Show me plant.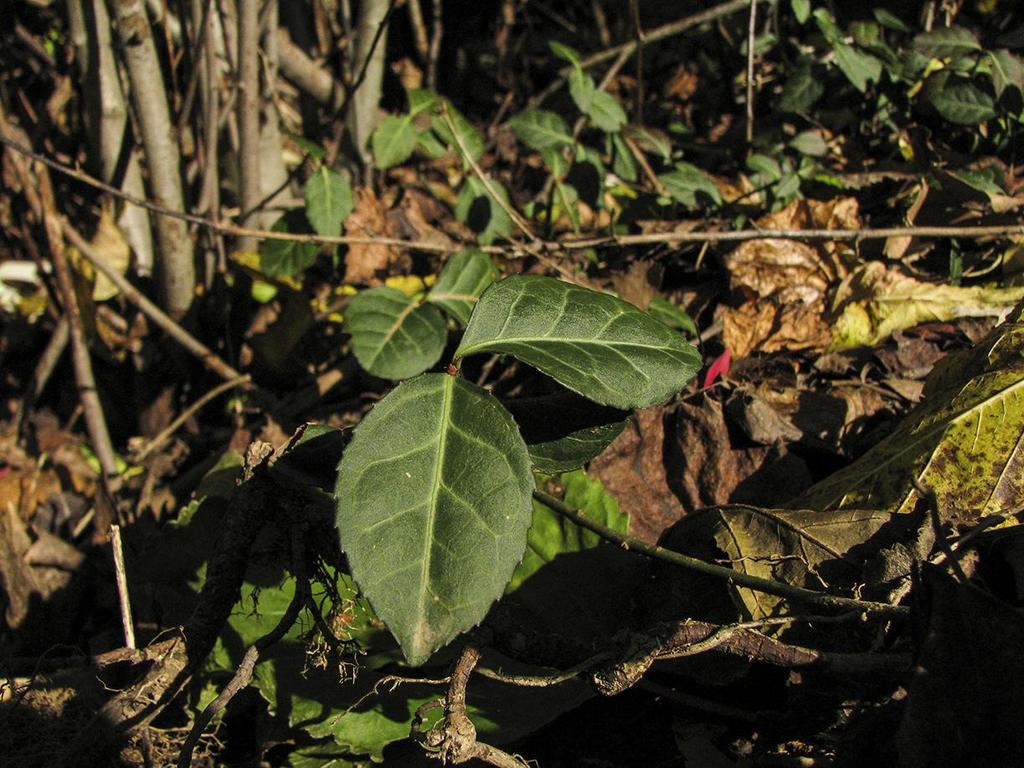
plant is here: Rect(157, 416, 632, 767).
